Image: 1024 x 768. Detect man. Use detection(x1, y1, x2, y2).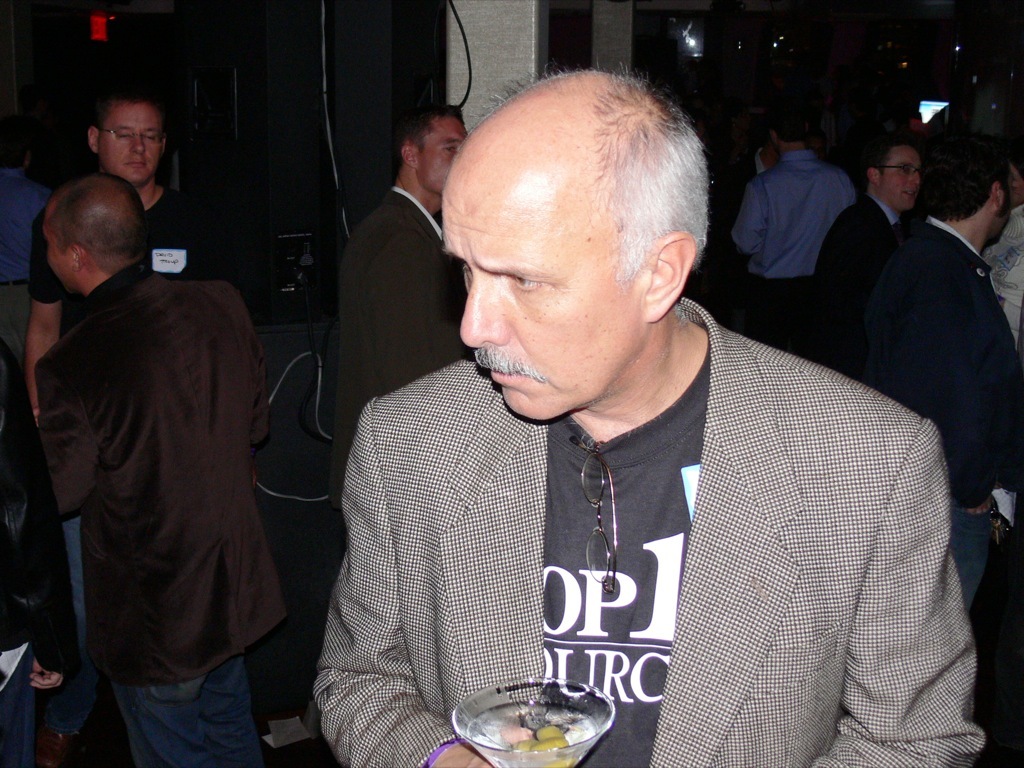
detection(298, 73, 970, 746).
